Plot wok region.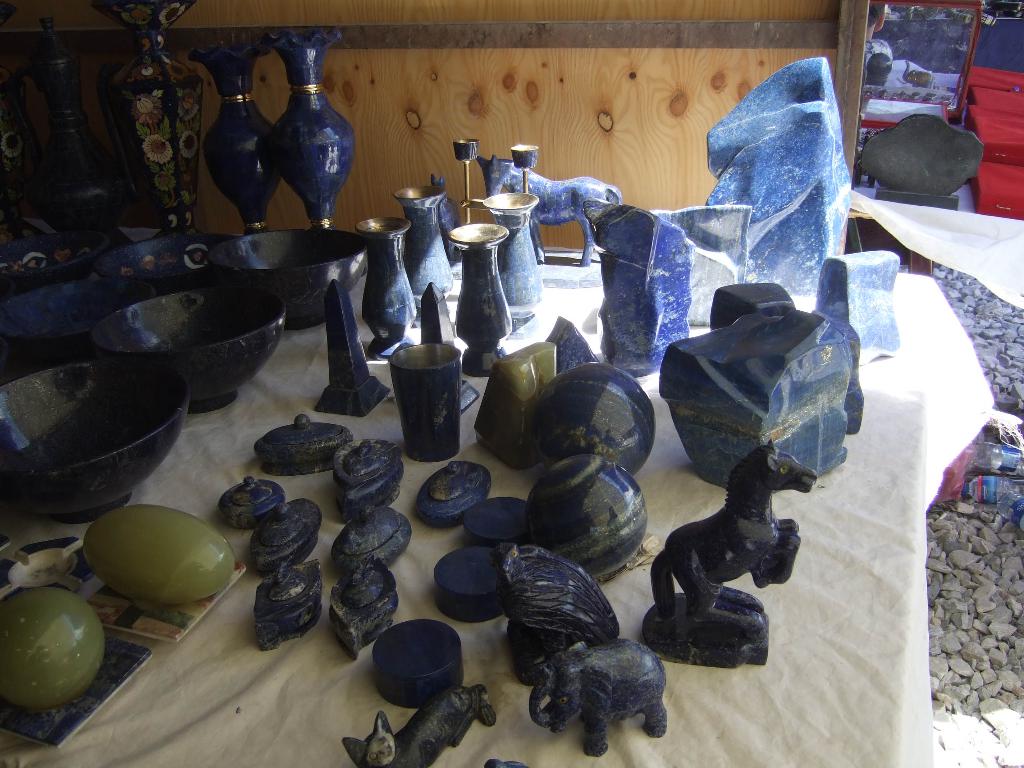
Plotted at box(86, 267, 297, 398).
